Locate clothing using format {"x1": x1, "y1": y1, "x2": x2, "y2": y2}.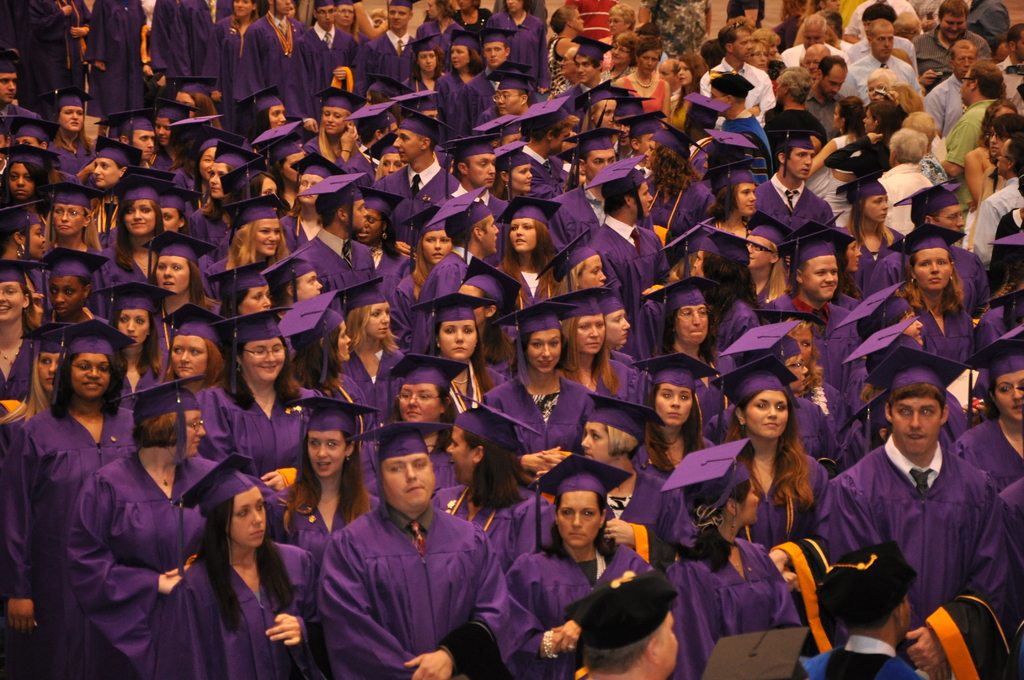
{"x1": 11, "y1": 5, "x2": 97, "y2": 113}.
